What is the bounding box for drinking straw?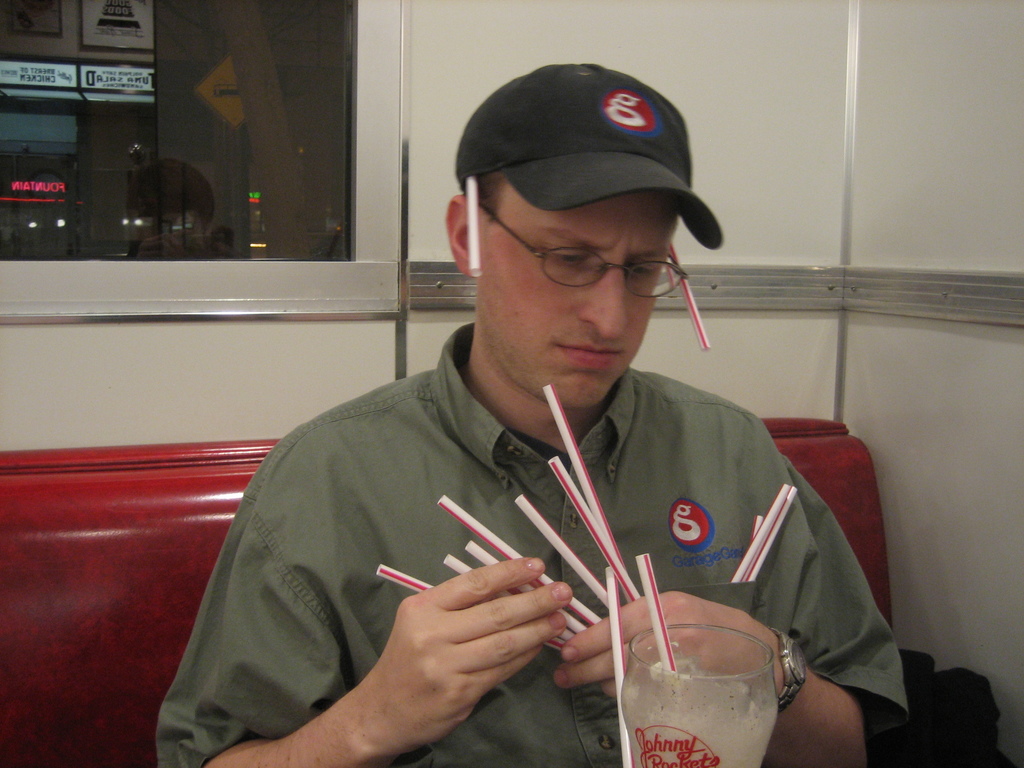
Rect(664, 262, 682, 289).
